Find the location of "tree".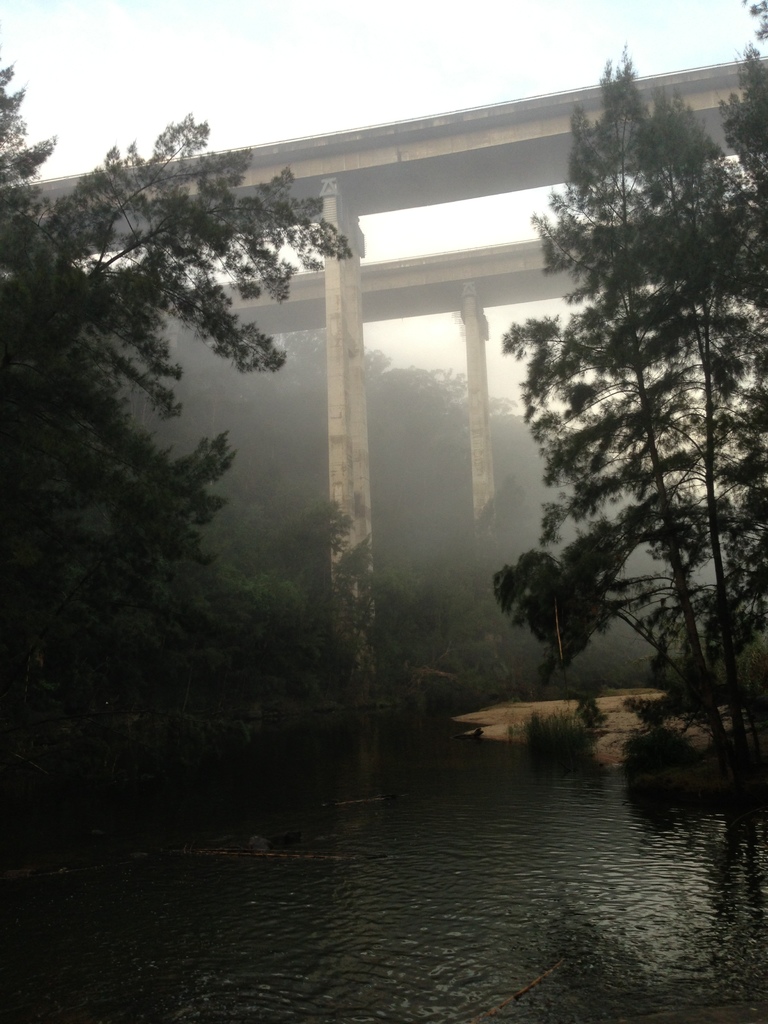
Location: (x1=474, y1=26, x2=767, y2=913).
